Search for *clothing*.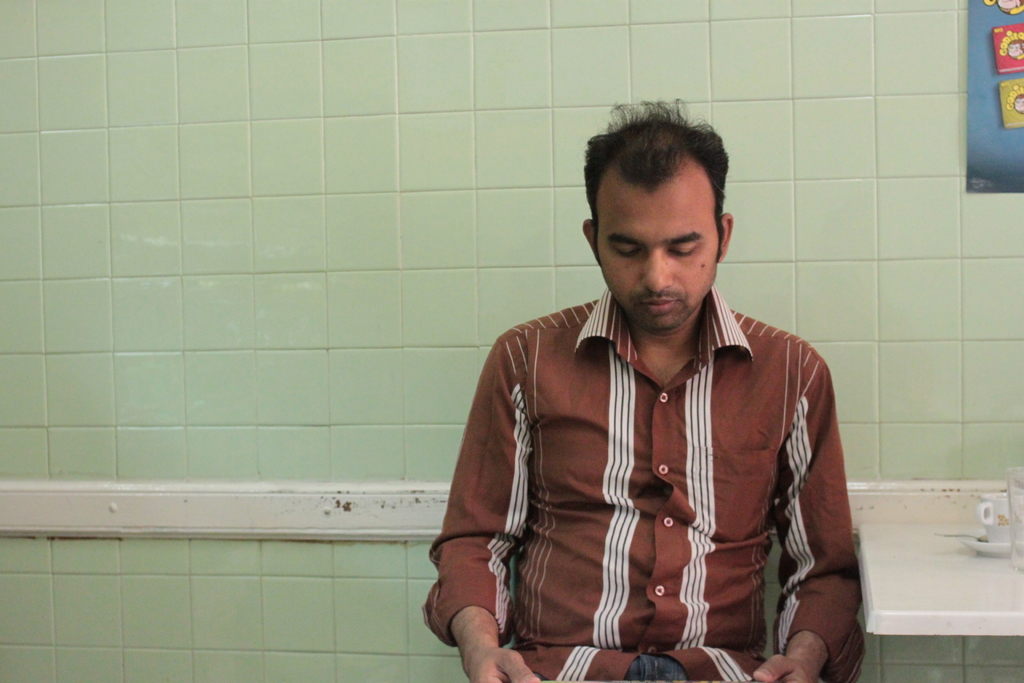
Found at 435,201,867,682.
